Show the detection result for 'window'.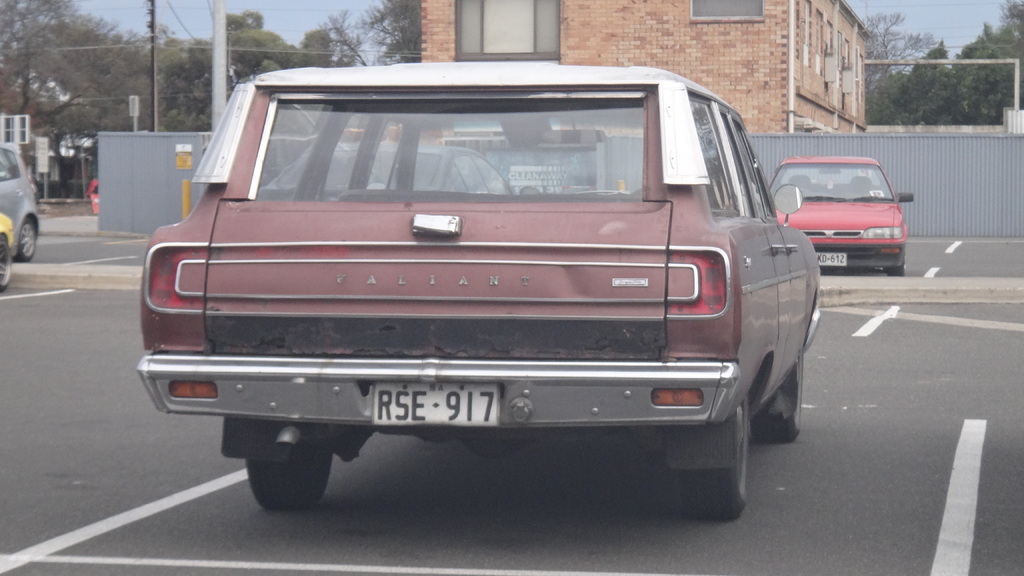
[x1=476, y1=152, x2=515, y2=196].
